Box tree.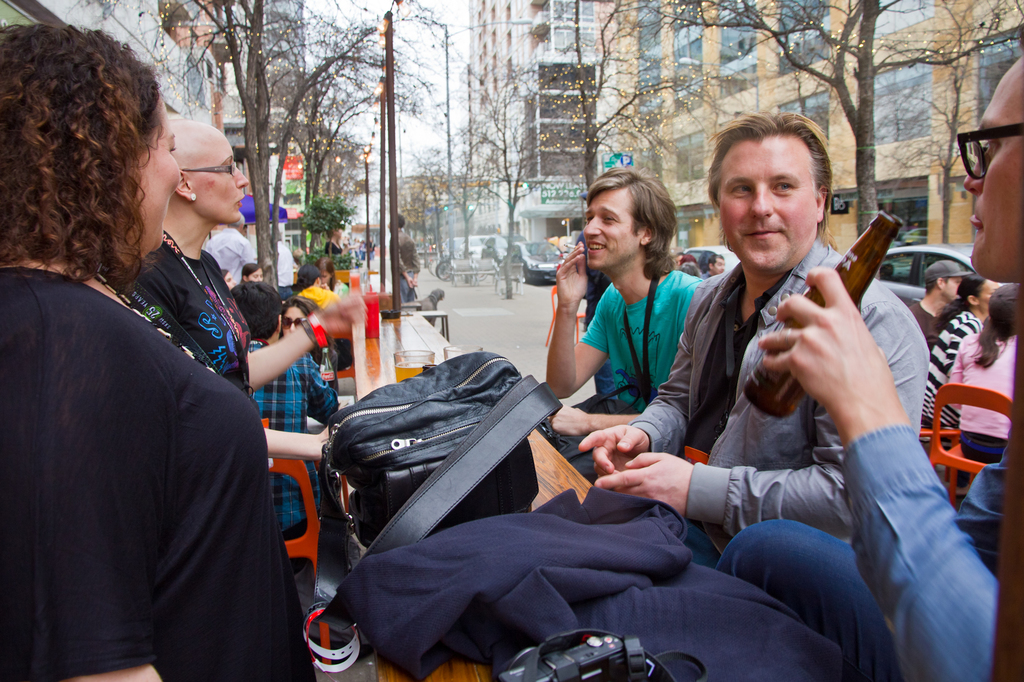
pyautogui.locateOnScreen(232, 1, 440, 266).
